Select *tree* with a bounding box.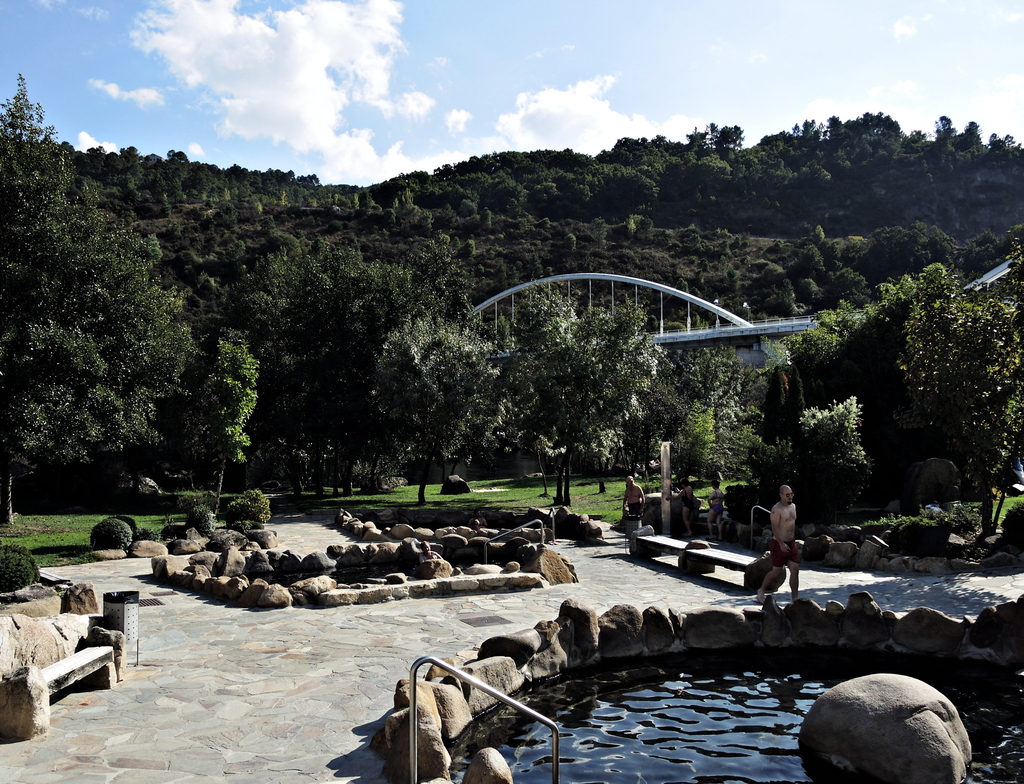
[x1=658, y1=392, x2=717, y2=491].
